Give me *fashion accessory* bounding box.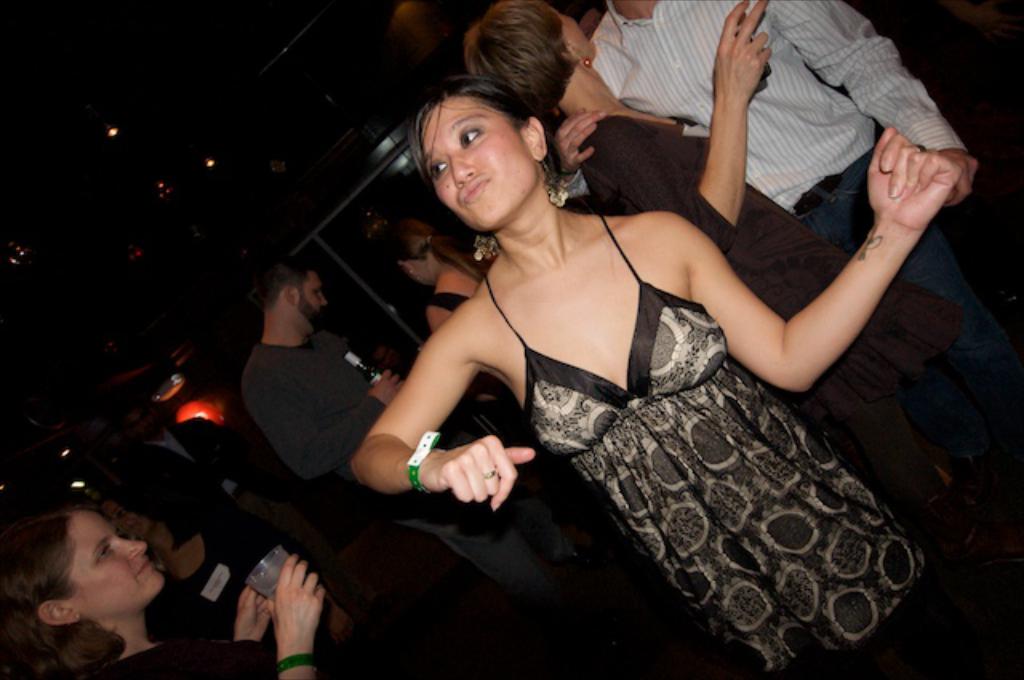
bbox(466, 227, 507, 266).
